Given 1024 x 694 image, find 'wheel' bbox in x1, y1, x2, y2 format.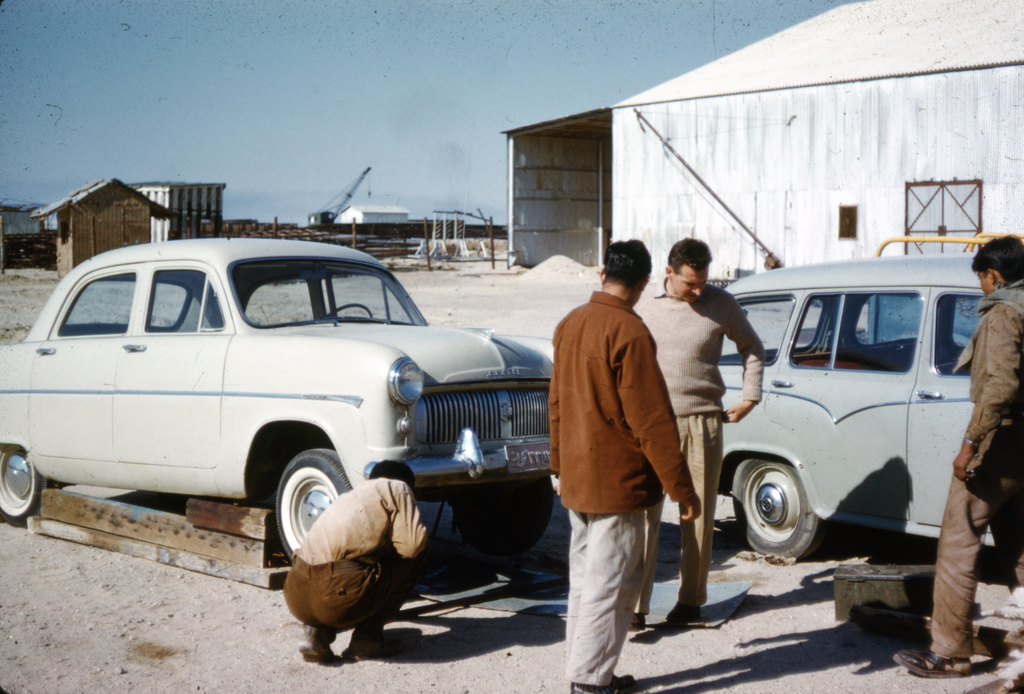
449, 475, 553, 556.
